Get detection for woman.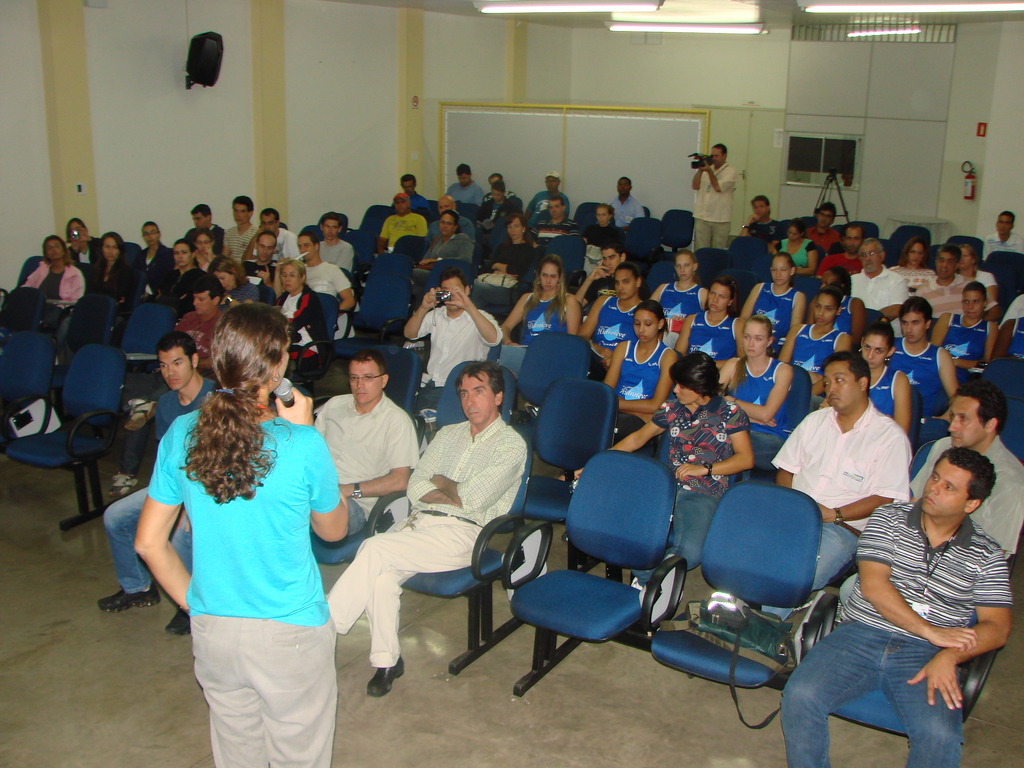
Detection: 888:239:939:296.
